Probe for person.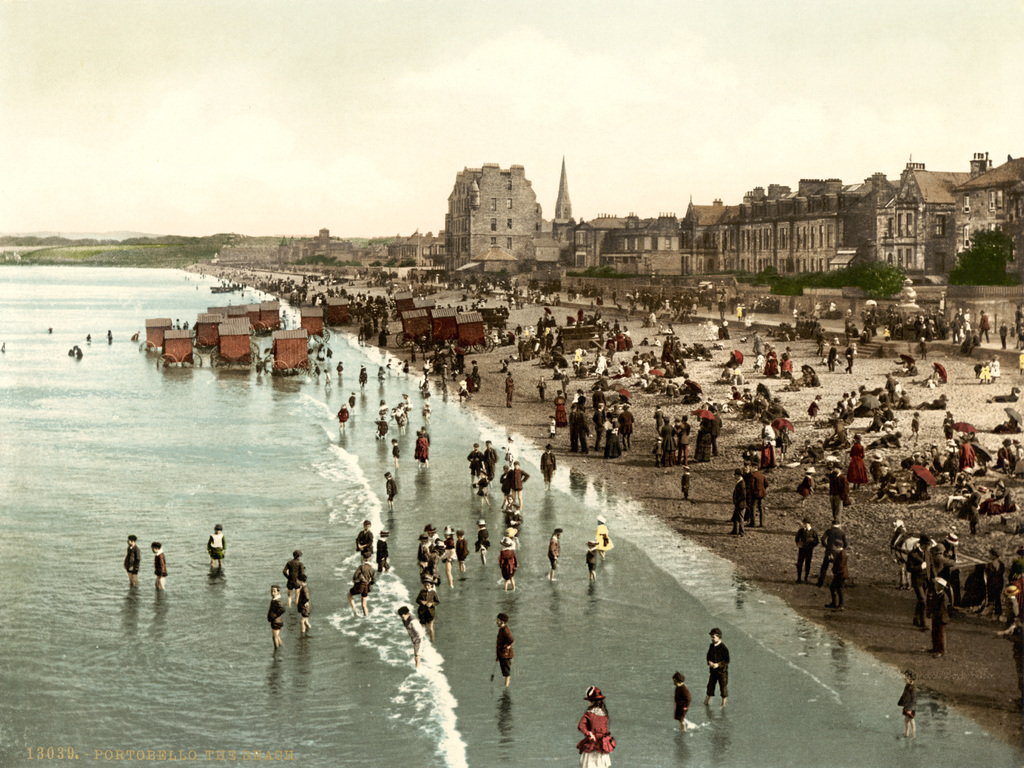
Probe result: locate(703, 626, 730, 708).
